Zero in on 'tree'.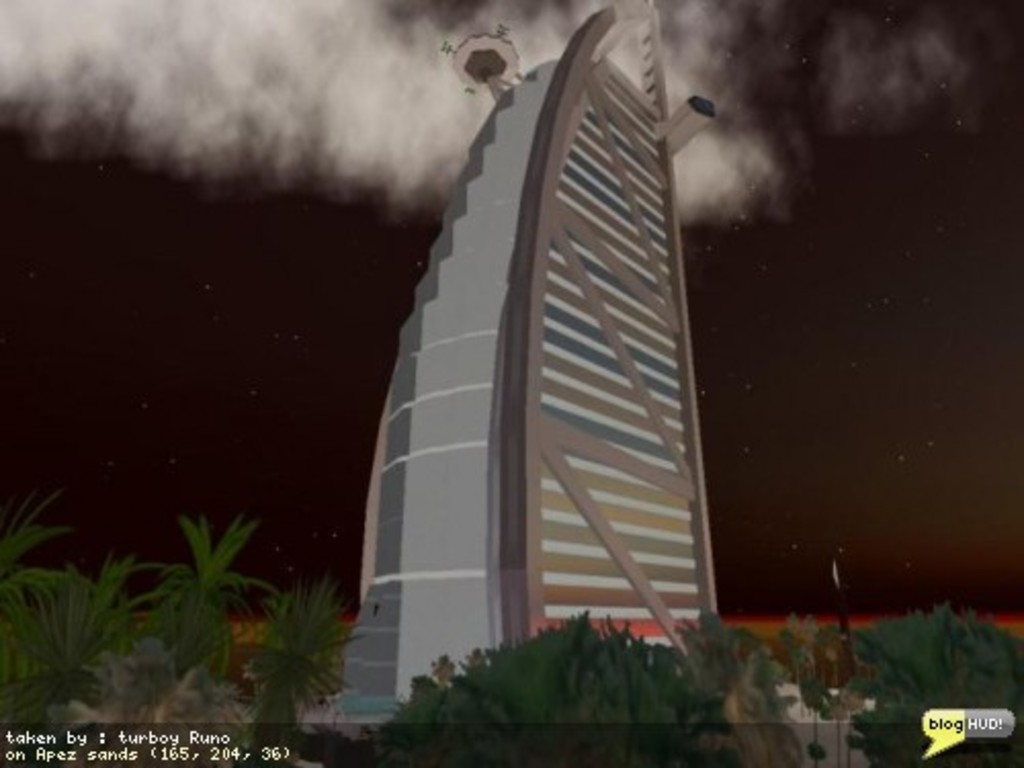
Zeroed in: box(860, 586, 1014, 721).
